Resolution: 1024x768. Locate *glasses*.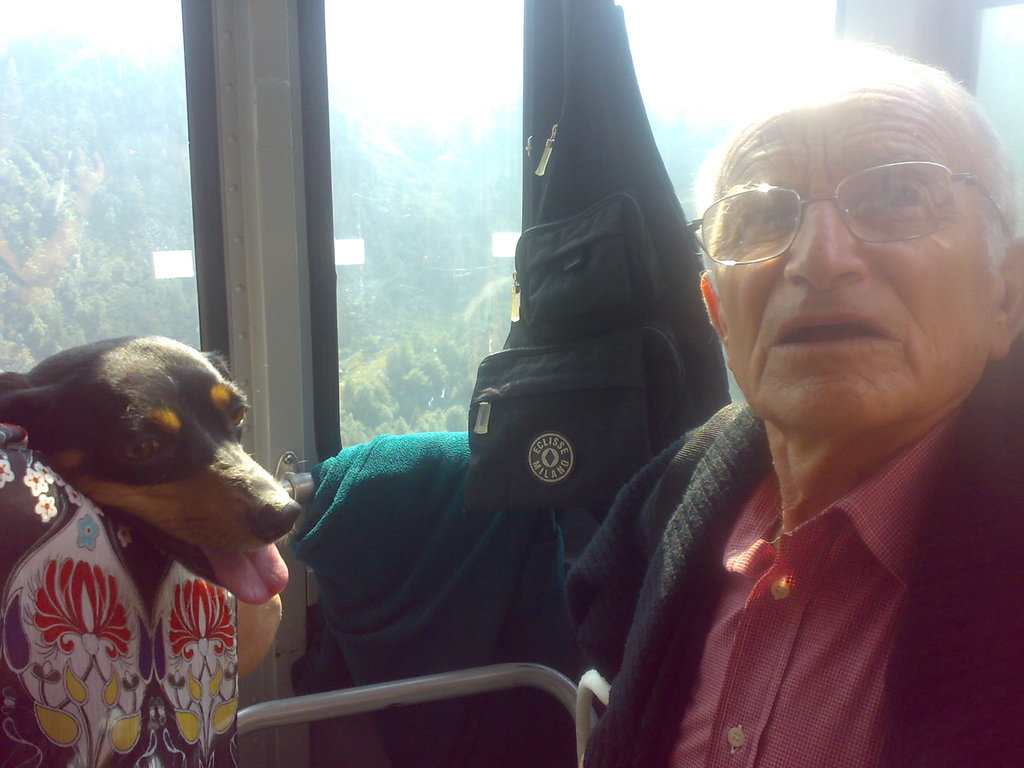
<bbox>698, 156, 975, 262</bbox>.
